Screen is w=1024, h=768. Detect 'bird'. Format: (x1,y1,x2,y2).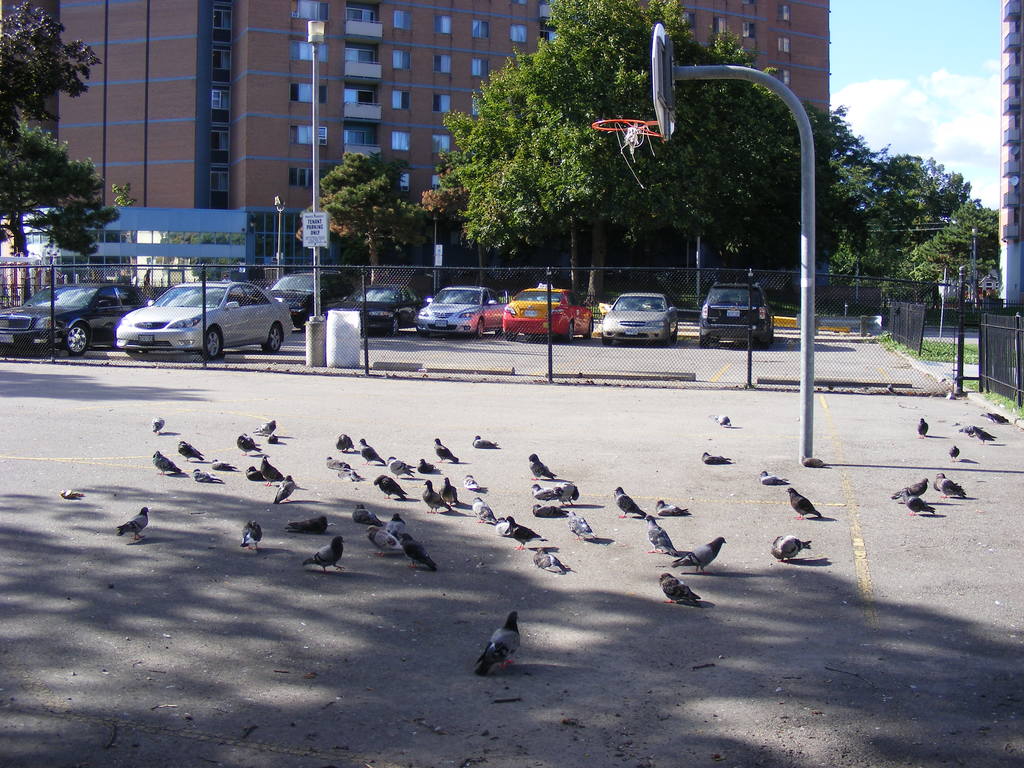
(387,514,406,543).
